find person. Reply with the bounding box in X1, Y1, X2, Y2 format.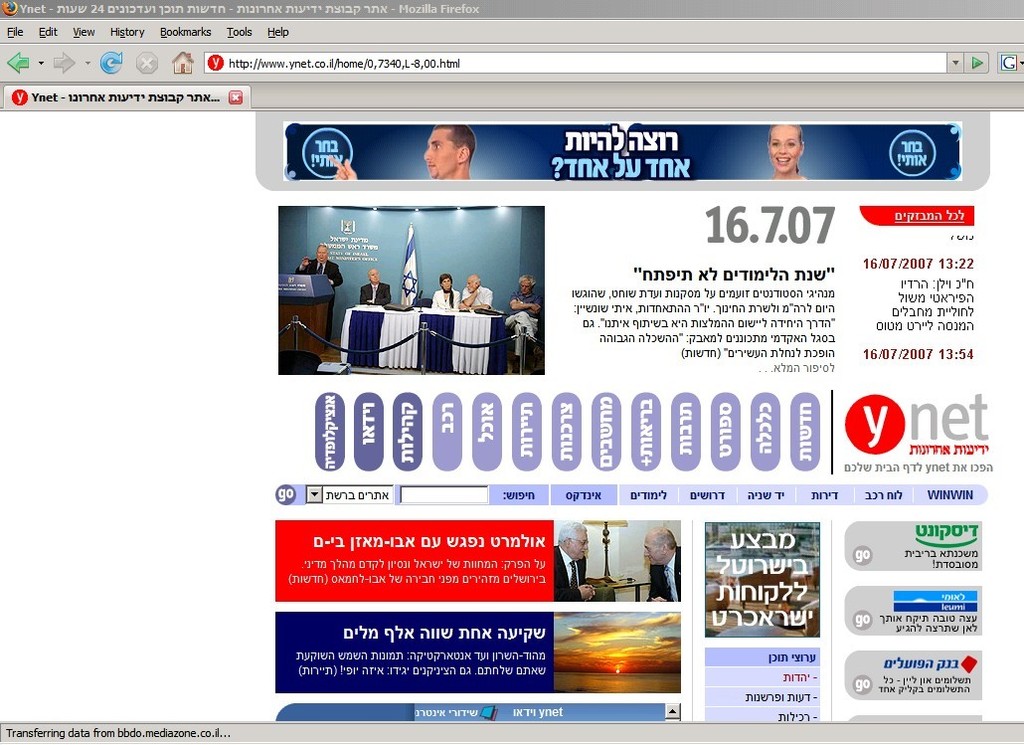
505, 272, 541, 377.
